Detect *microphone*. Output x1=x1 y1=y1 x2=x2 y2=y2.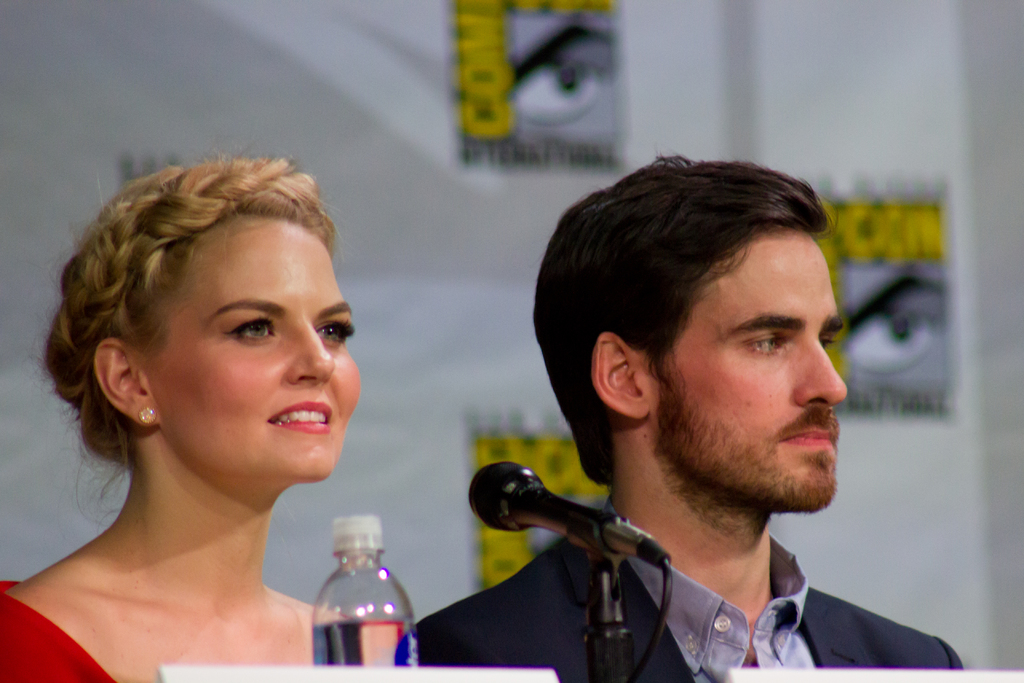
x1=459 y1=459 x2=687 y2=588.
